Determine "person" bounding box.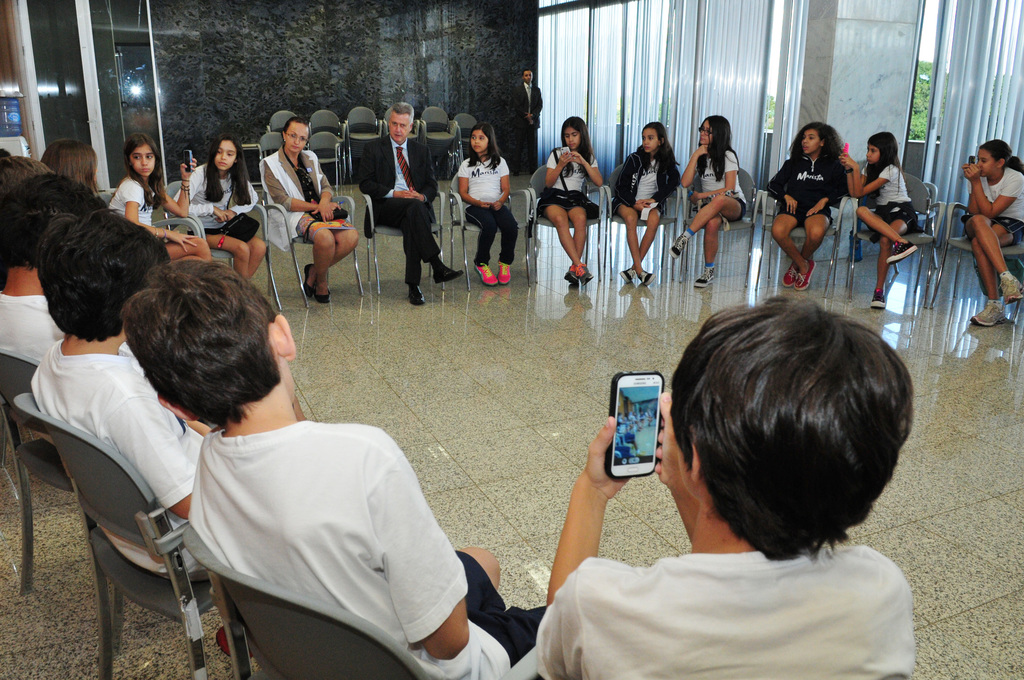
Determined: select_region(611, 117, 671, 282).
